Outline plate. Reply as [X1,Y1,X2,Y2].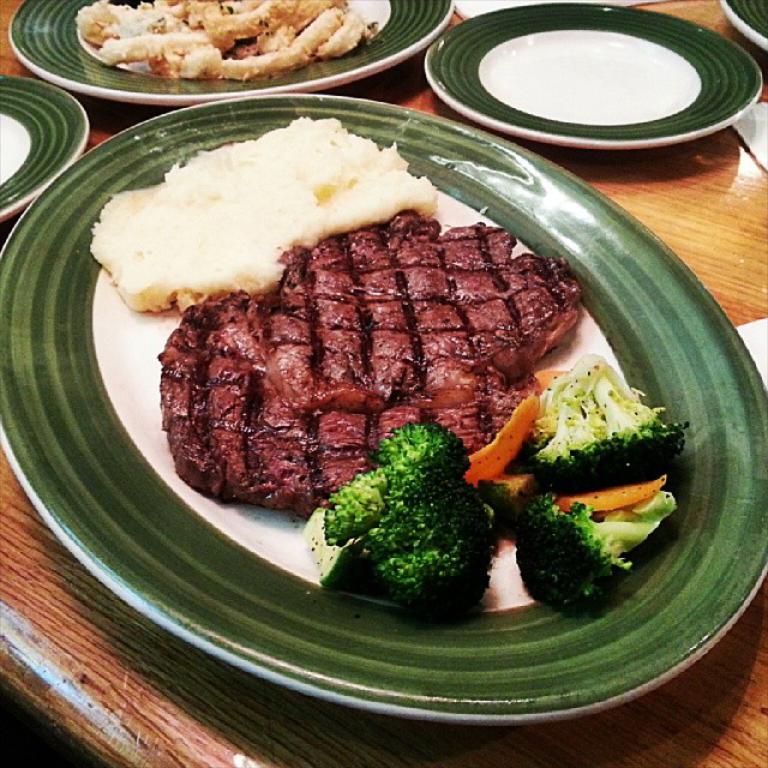
[721,0,767,49].
